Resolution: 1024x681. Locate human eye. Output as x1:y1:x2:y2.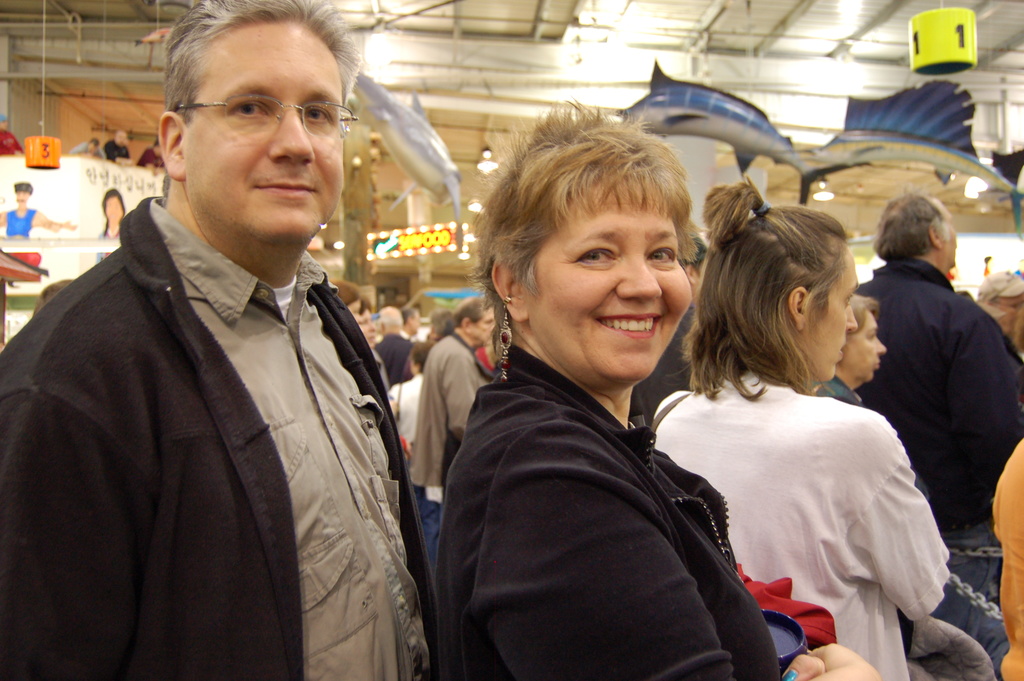
231:99:273:117.
